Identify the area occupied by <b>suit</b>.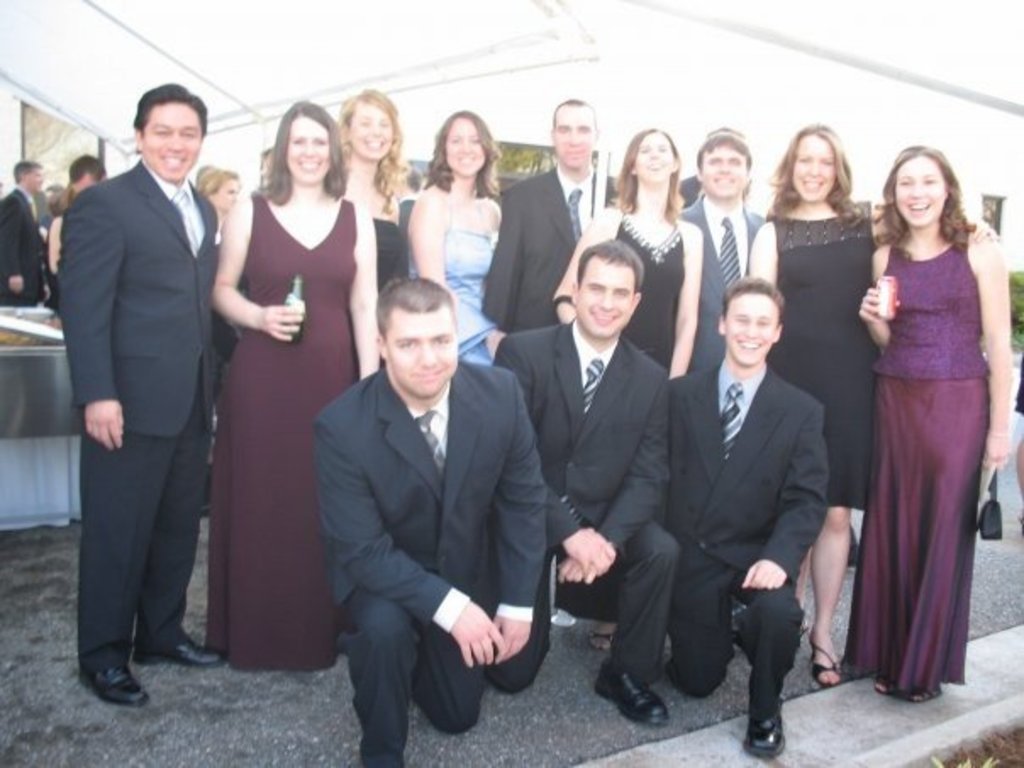
Area: {"left": 478, "top": 171, "right": 626, "bottom": 336}.
